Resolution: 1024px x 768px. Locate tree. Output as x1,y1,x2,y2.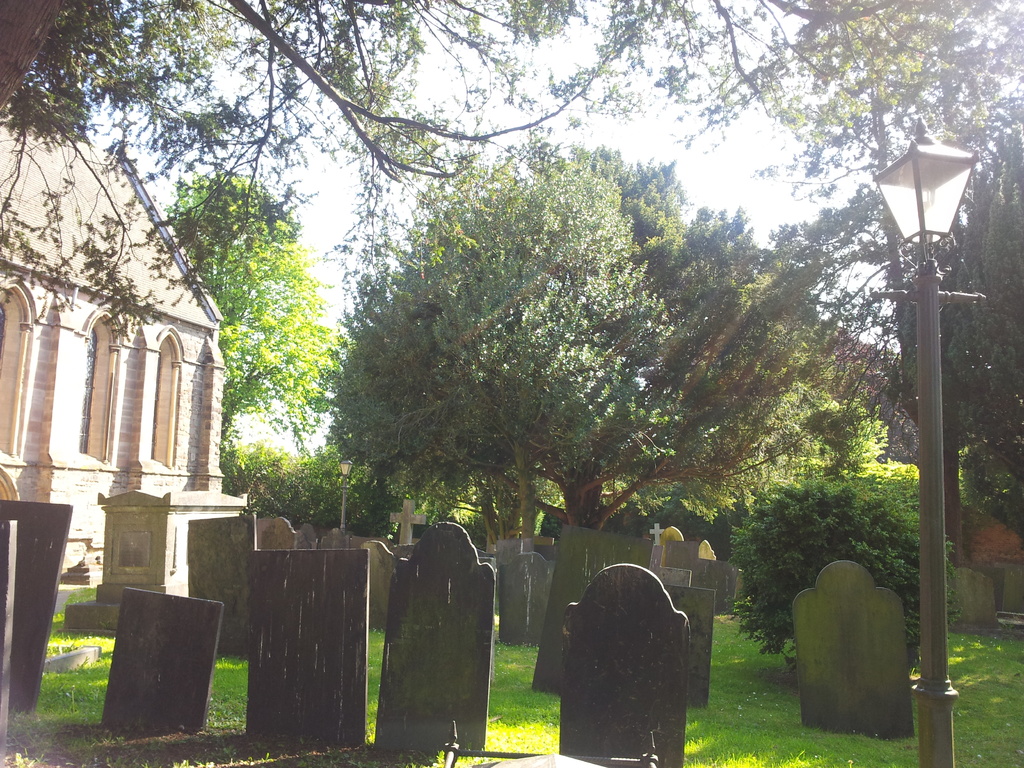
163,166,330,518.
